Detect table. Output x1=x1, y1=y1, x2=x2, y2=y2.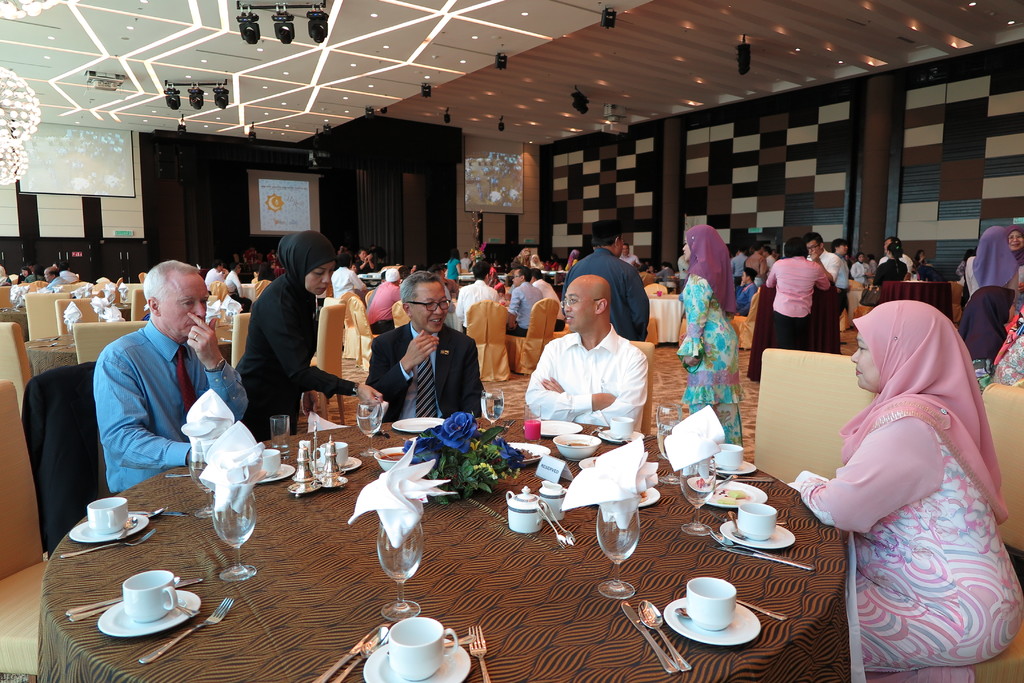
x1=117, y1=302, x2=133, y2=321.
